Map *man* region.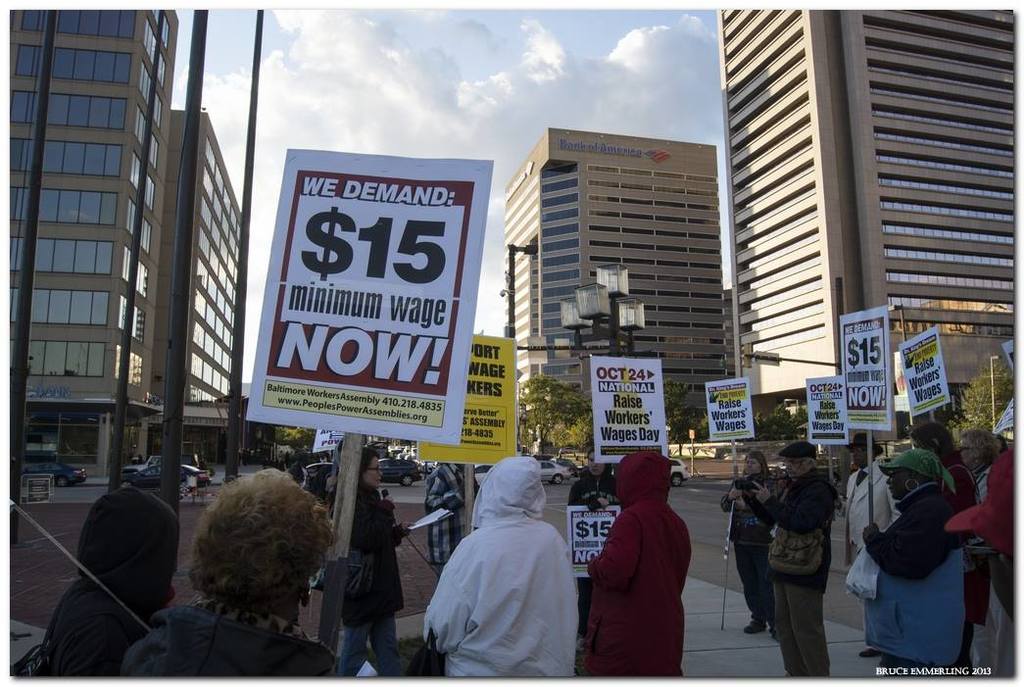
Mapped to (854,443,979,680).
